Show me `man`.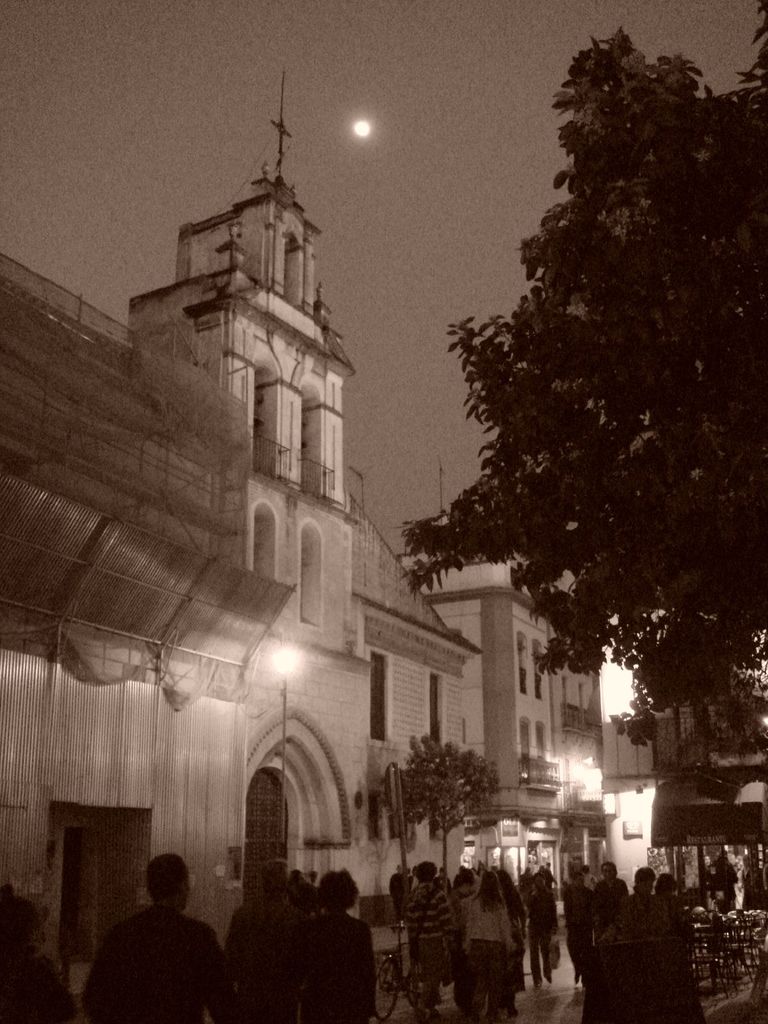
`man` is here: 88 858 227 1023.
